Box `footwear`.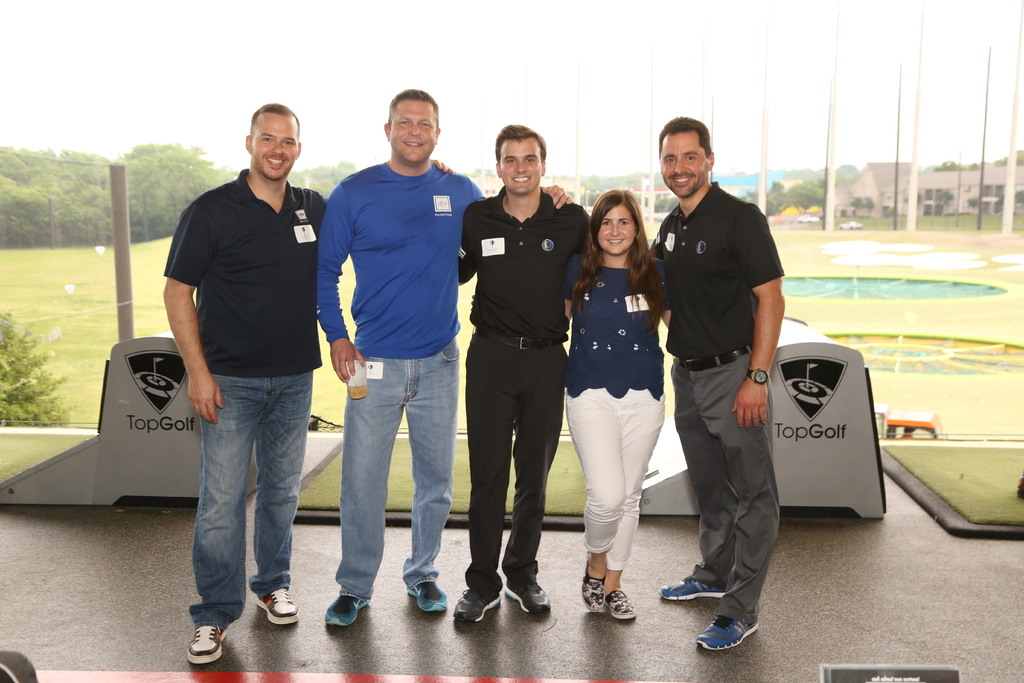
[x1=580, y1=571, x2=606, y2=610].
